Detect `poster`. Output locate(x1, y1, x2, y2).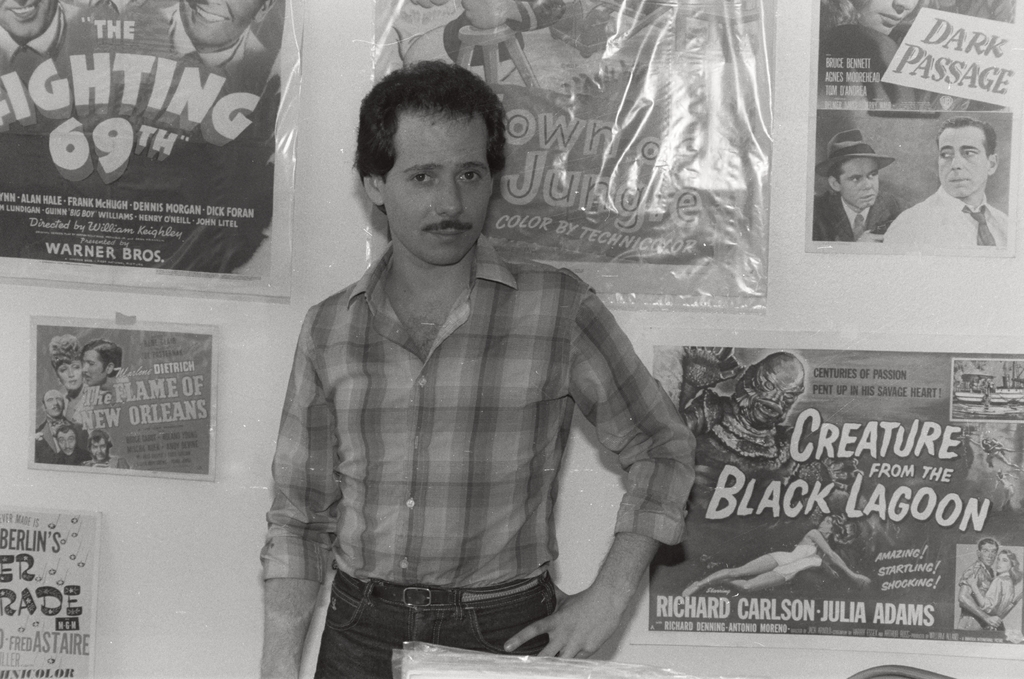
locate(0, 506, 100, 678).
